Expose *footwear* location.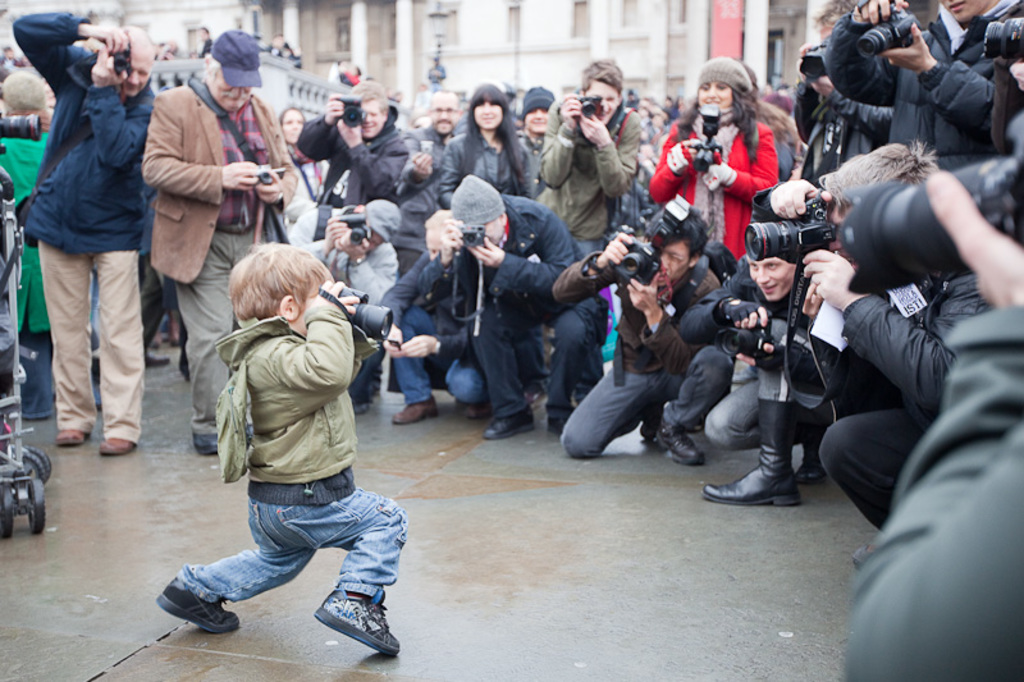
Exposed at rect(732, 441, 823, 517).
